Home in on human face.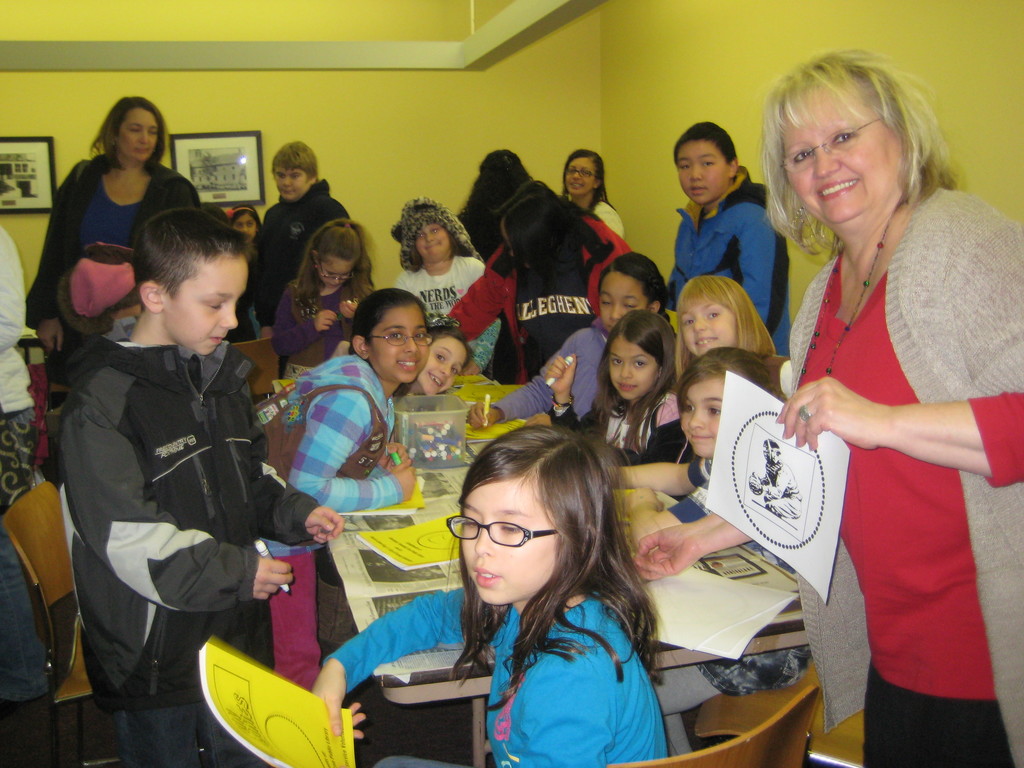
Homed in at <box>678,302,733,347</box>.
